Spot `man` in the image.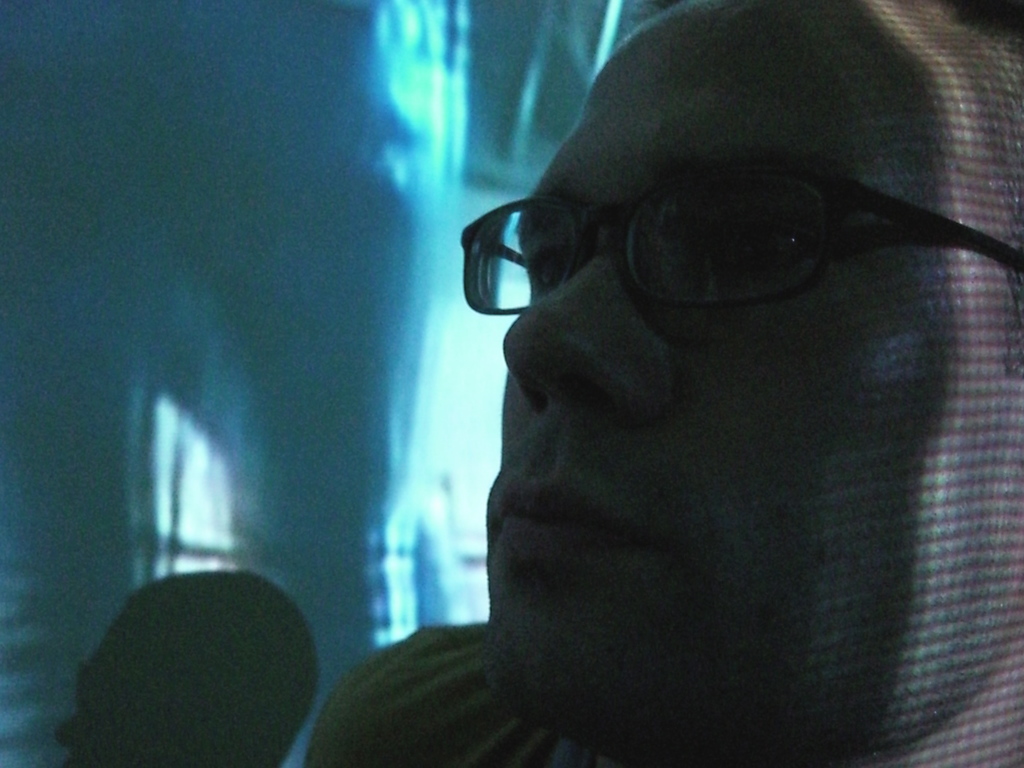
`man` found at l=52, t=569, r=322, b=767.
